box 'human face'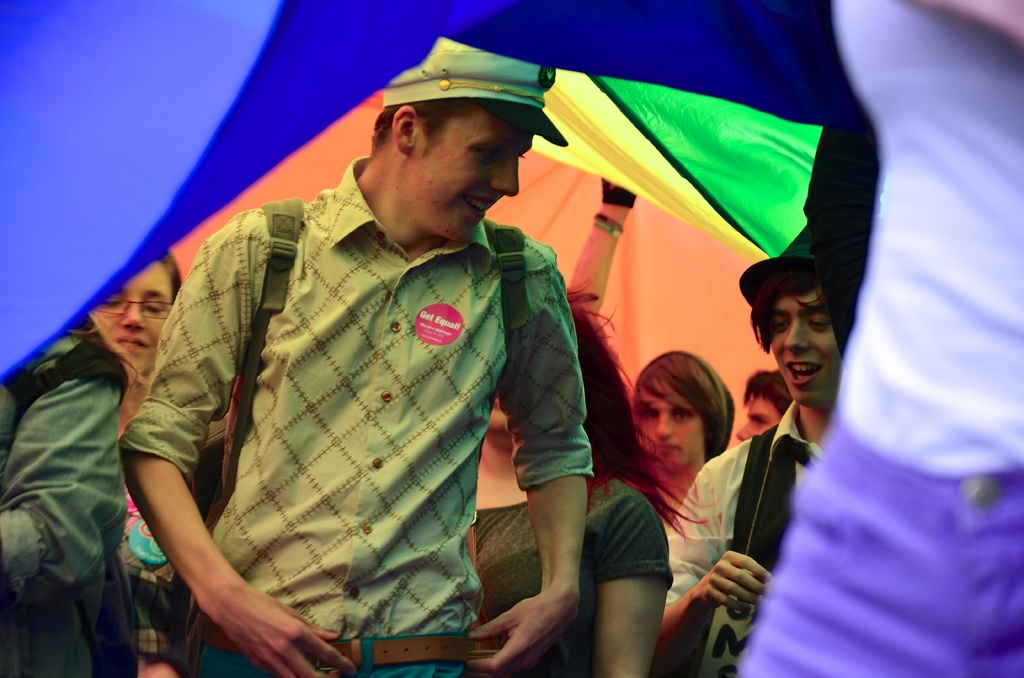
<region>489, 391, 509, 432</region>
